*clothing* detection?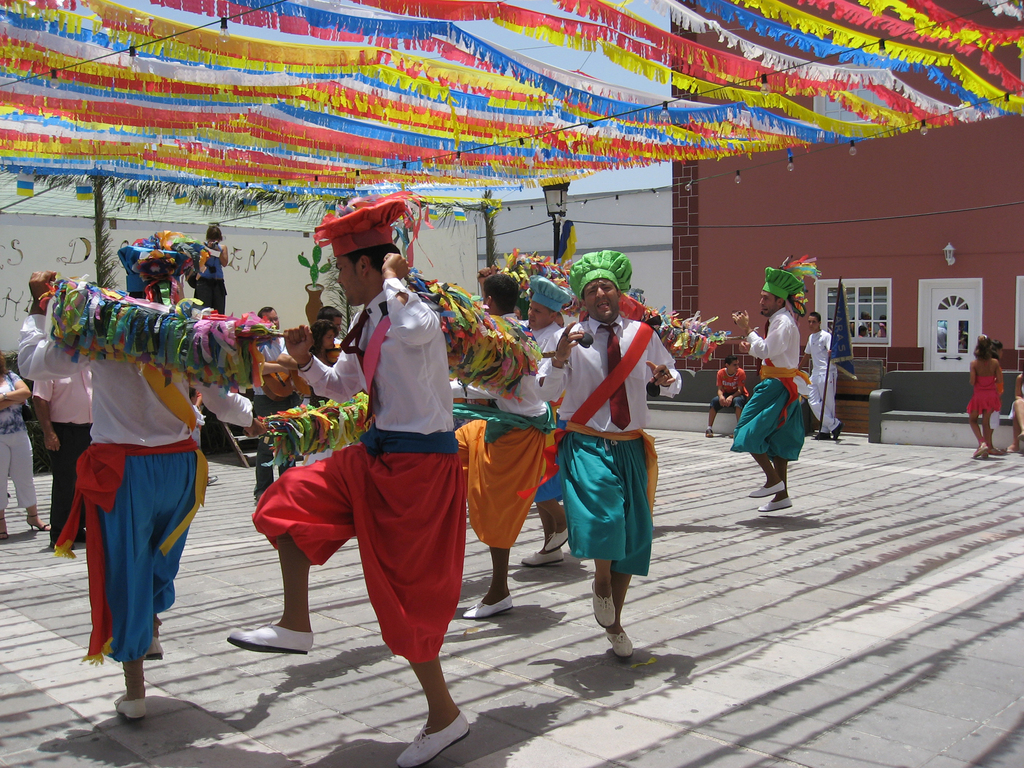
box=[452, 312, 546, 550]
